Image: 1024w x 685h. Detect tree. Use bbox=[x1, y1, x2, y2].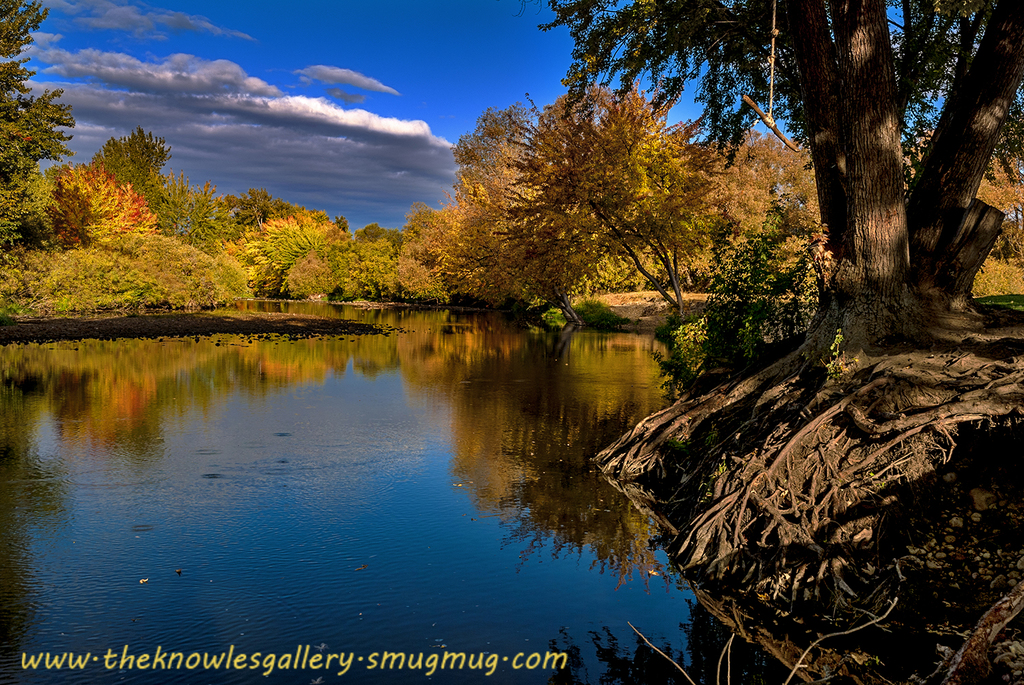
bbox=[127, 224, 223, 308].
